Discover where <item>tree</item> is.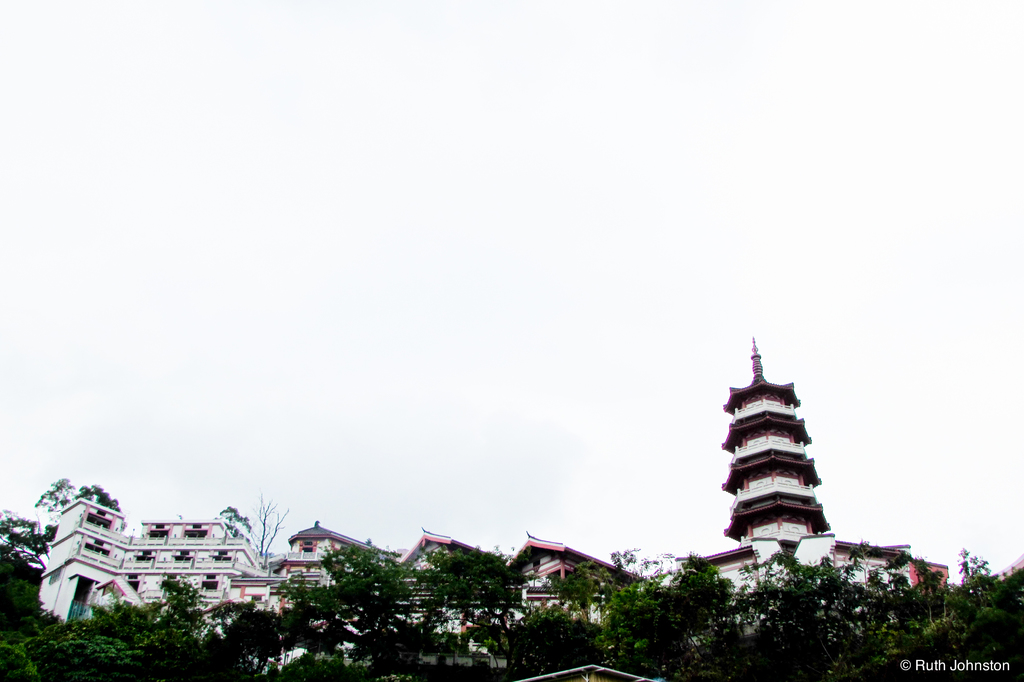
Discovered at crop(260, 540, 509, 681).
